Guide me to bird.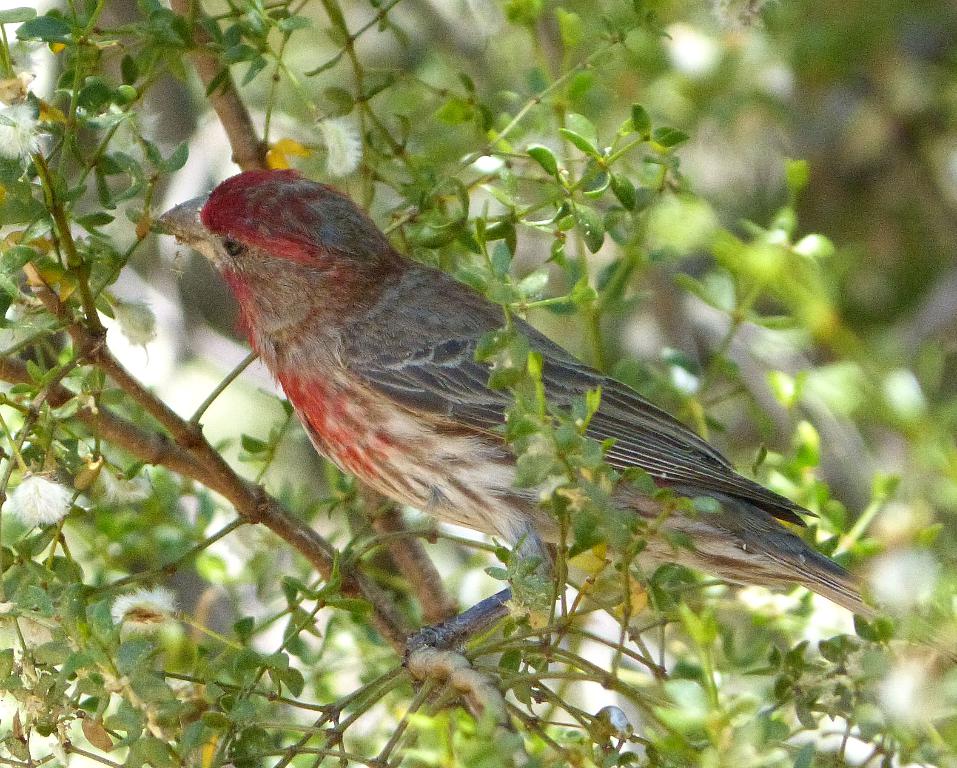
Guidance: [left=137, top=162, right=956, bottom=767].
